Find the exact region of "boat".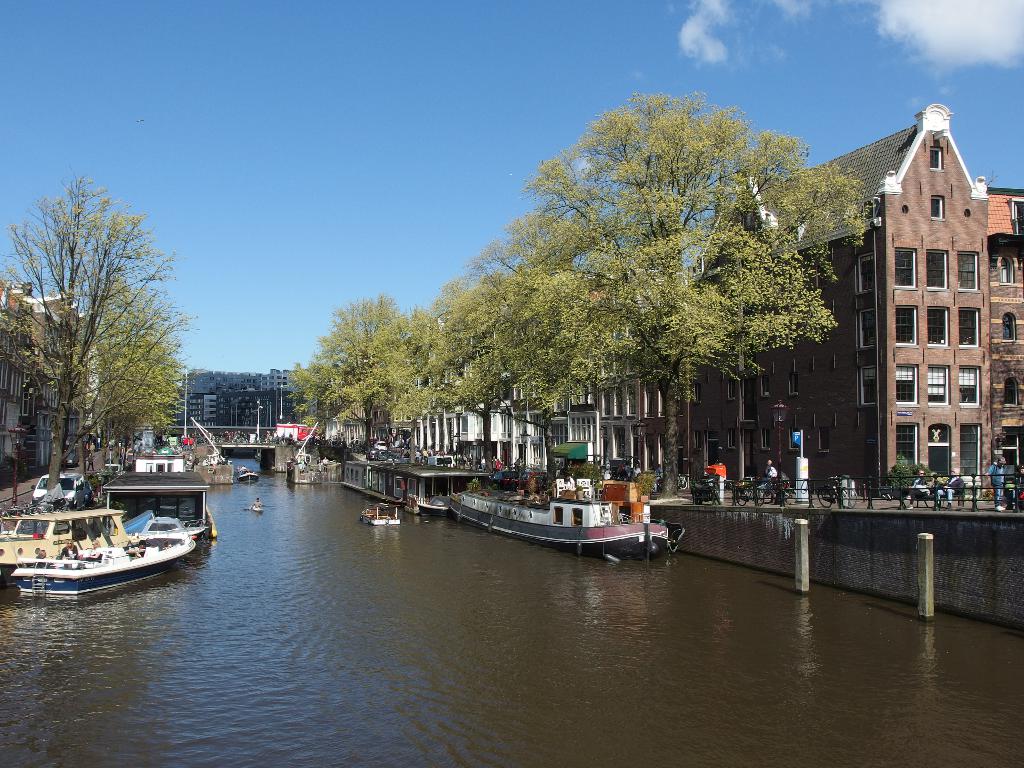
Exact region: {"x1": 445, "y1": 461, "x2": 688, "y2": 556}.
